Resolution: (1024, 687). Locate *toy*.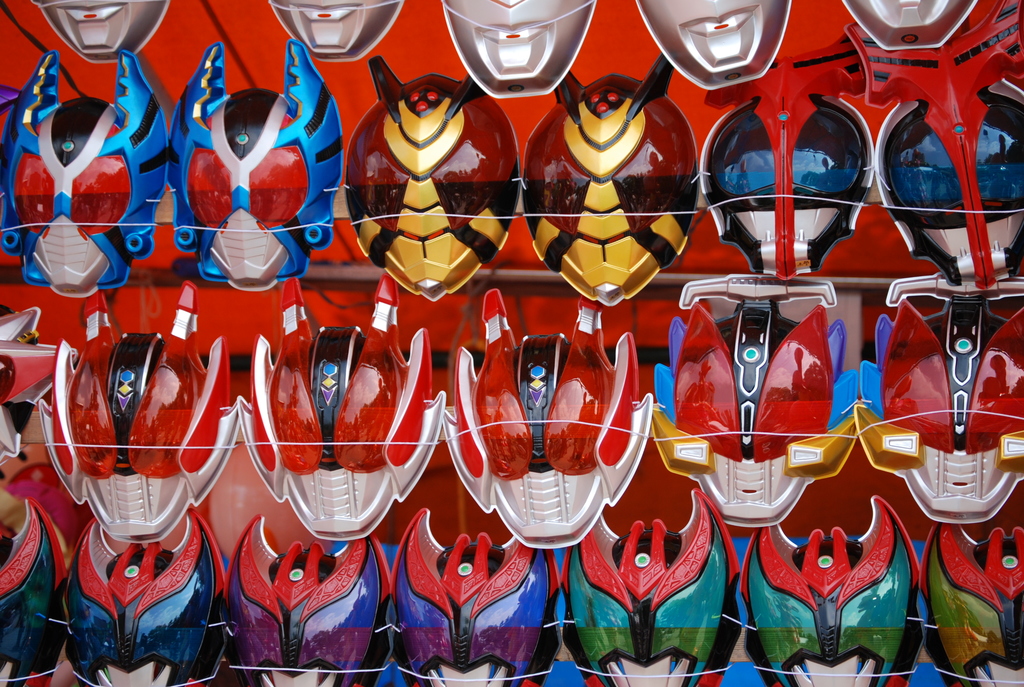
[left=33, top=0, right=163, bottom=60].
